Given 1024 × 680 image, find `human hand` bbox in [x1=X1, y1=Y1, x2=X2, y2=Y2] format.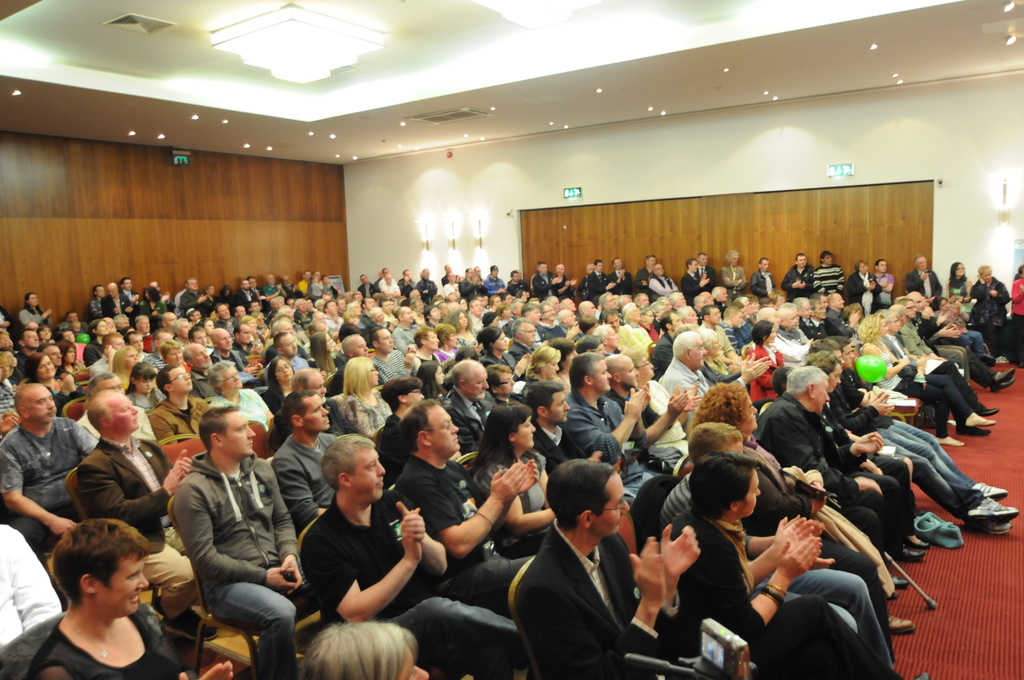
[x1=931, y1=355, x2=946, y2=361].
